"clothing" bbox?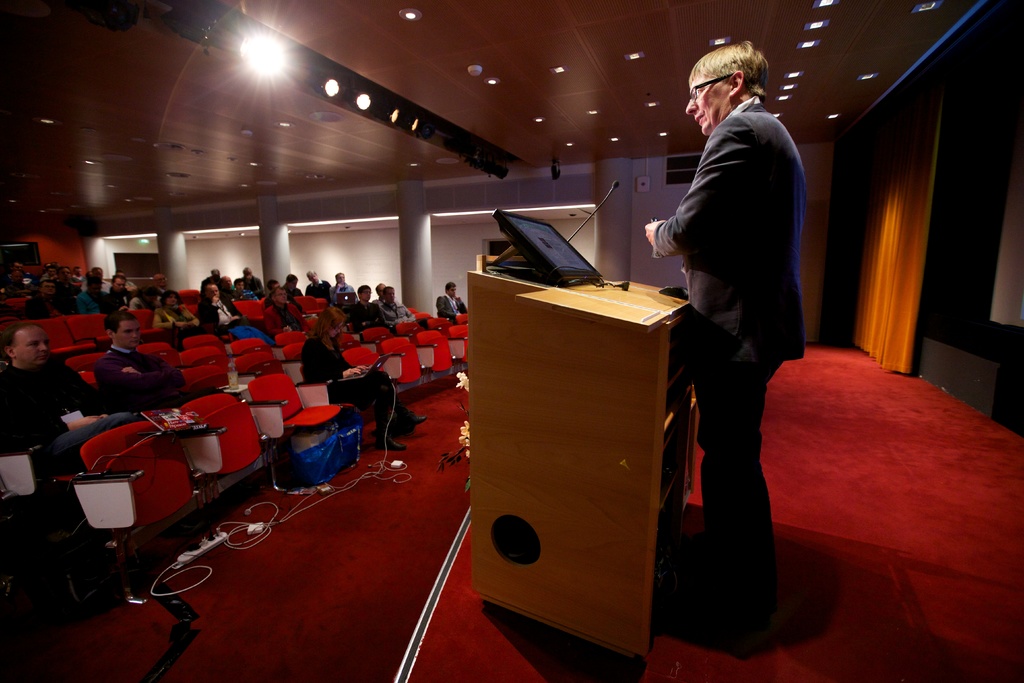
box=[345, 303, 386, 340]
